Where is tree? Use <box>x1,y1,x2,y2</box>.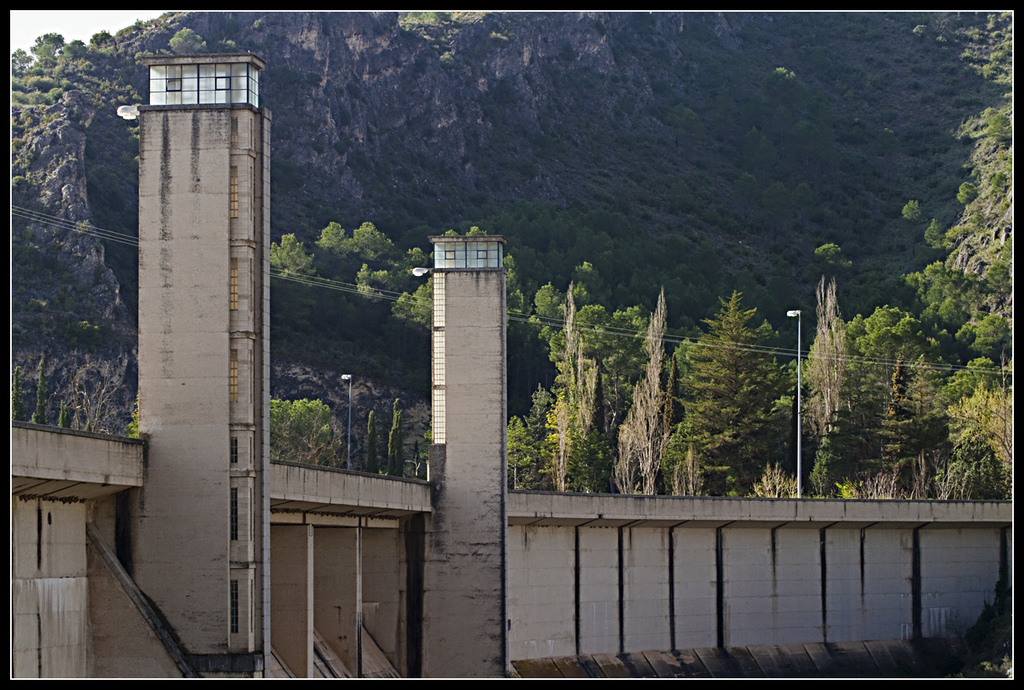
<box>166,25,212,57</box>.
